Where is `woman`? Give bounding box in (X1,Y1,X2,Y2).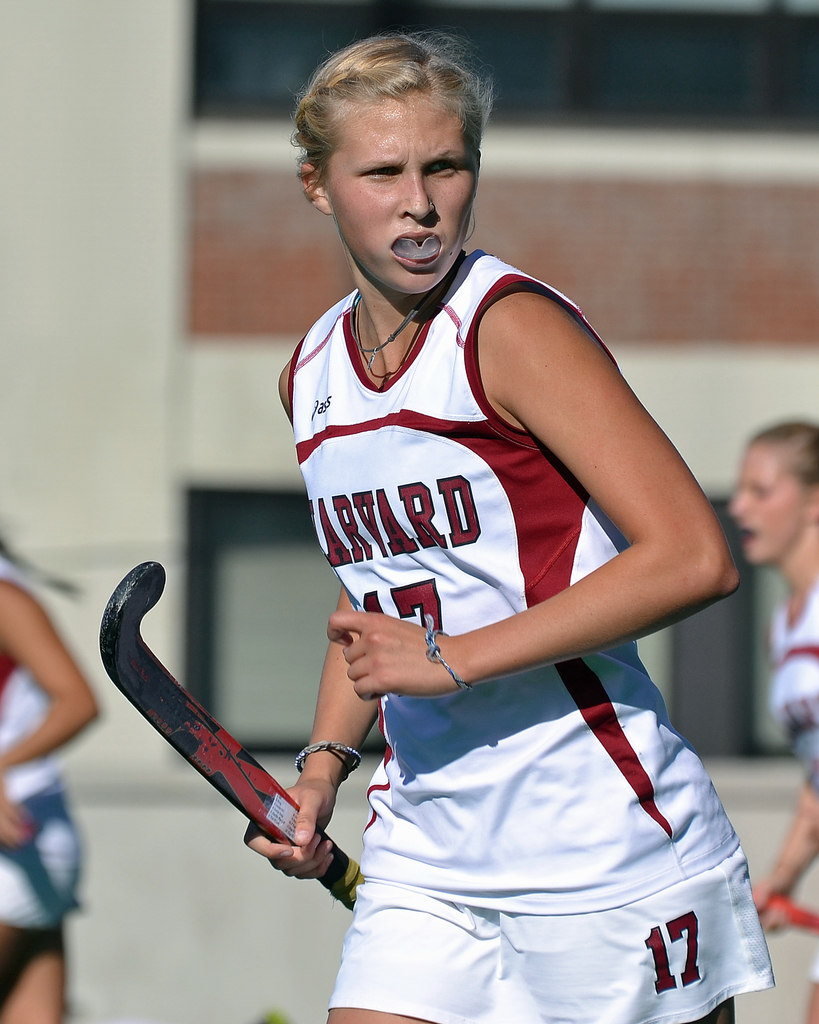
(726,412,818,1023).
